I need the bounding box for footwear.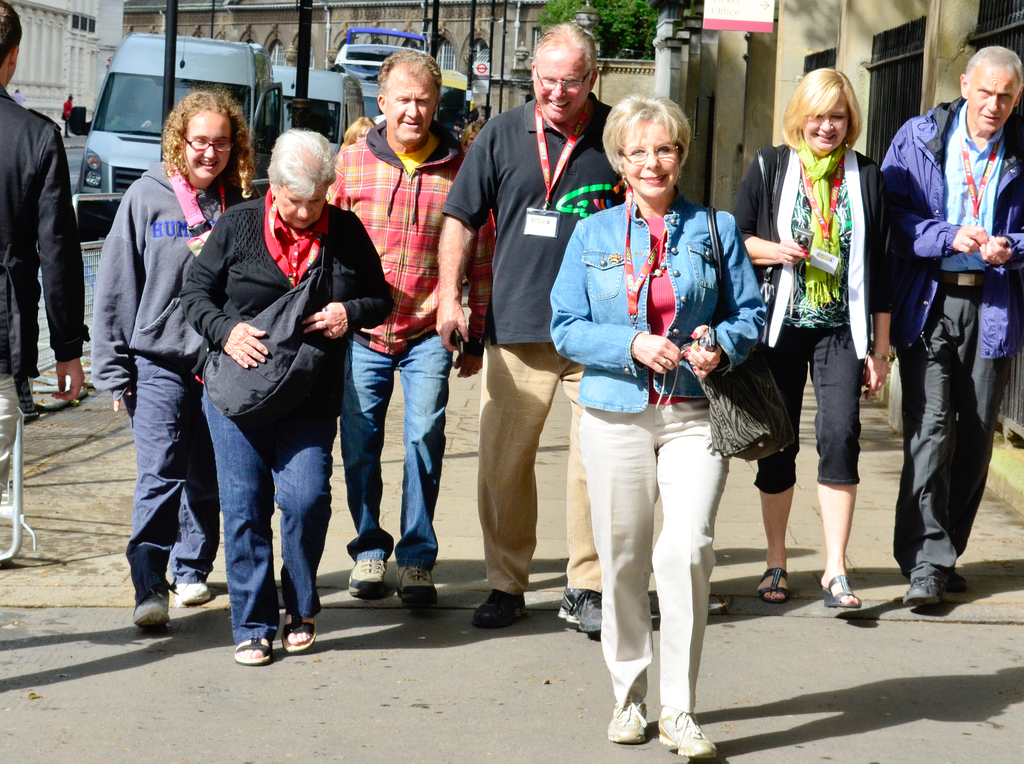
Here it is: 348 558 385 601.
